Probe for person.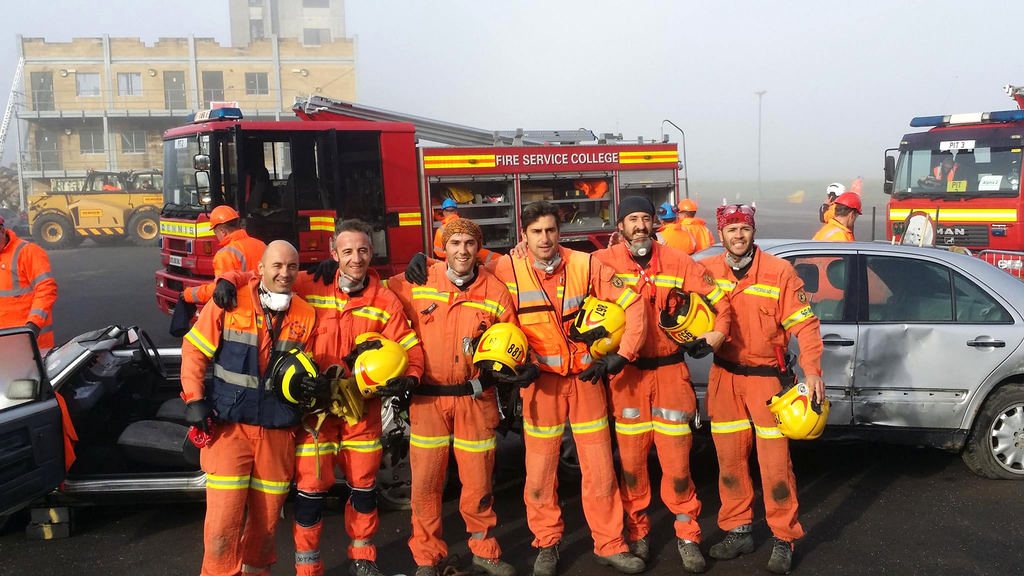
Probe result: x1=504 y1=199 x2=735 y2=574.
